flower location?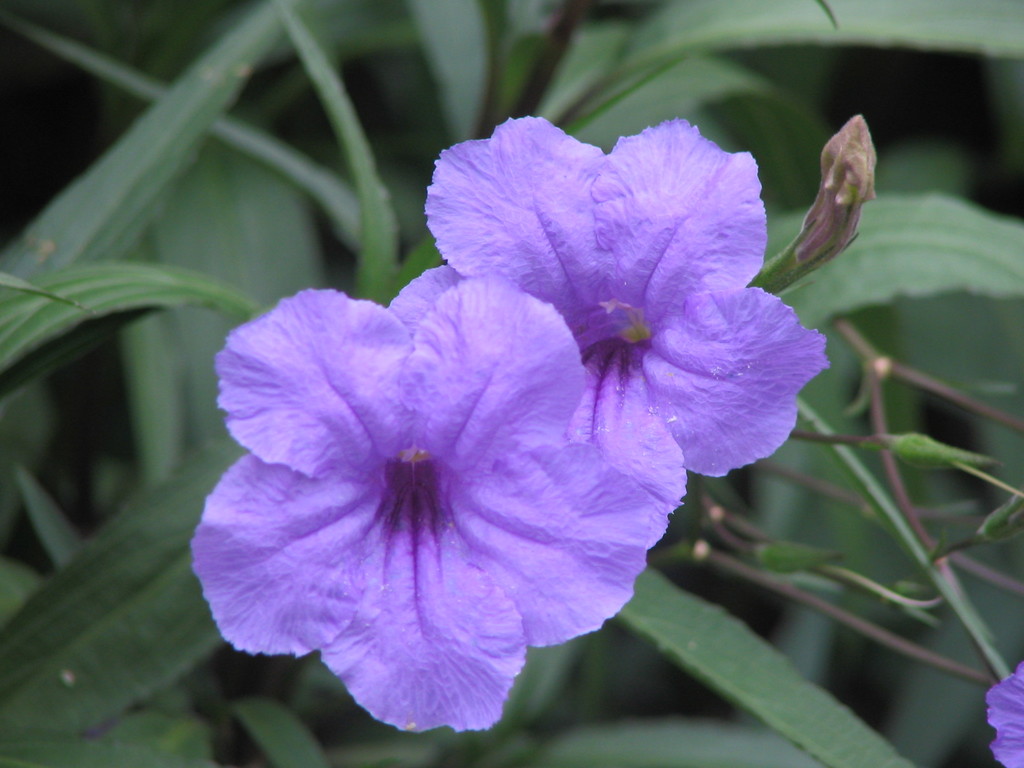
(x1=385, y1=114, x2=831, y2=513)
